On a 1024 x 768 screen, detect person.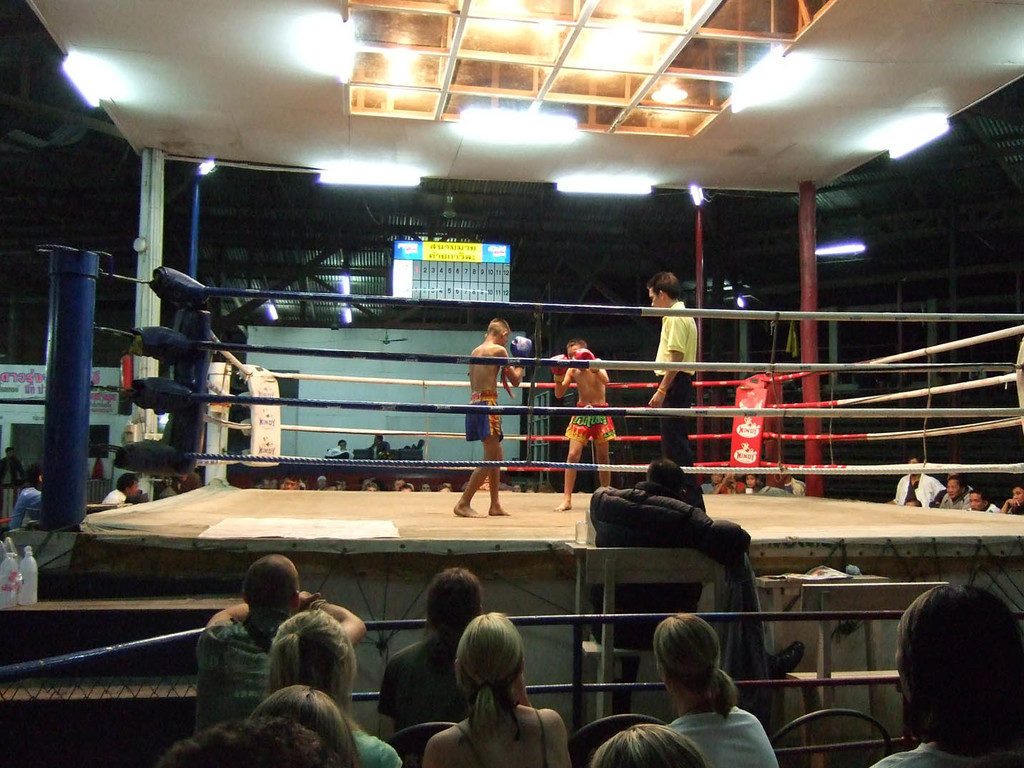
pyautogui.locateOnScreen(240, 599, 429, 767).
